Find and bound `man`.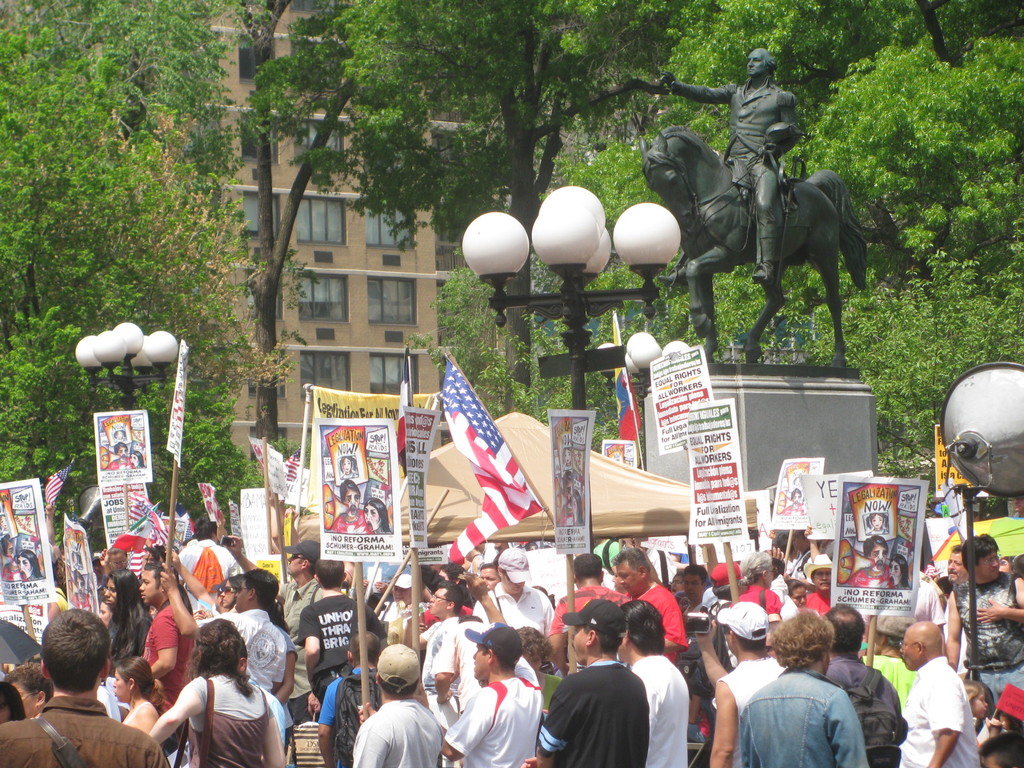
Bound: (484,544,564,648).
